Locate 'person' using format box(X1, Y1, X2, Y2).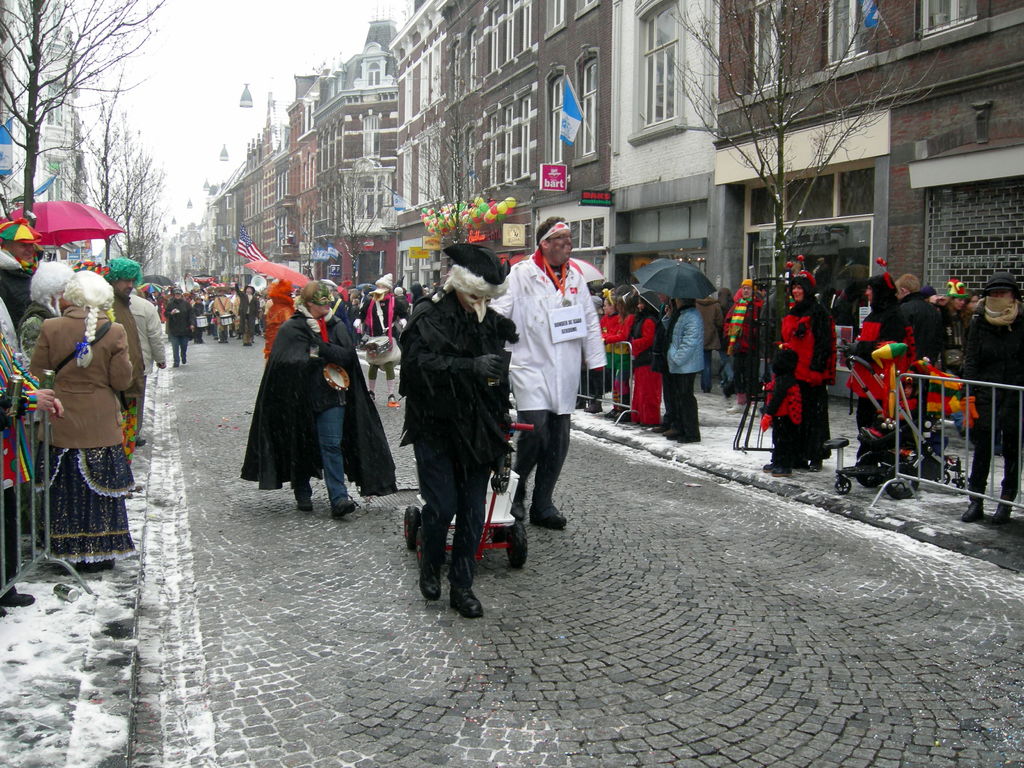
box(662, 290, 706, 445).
